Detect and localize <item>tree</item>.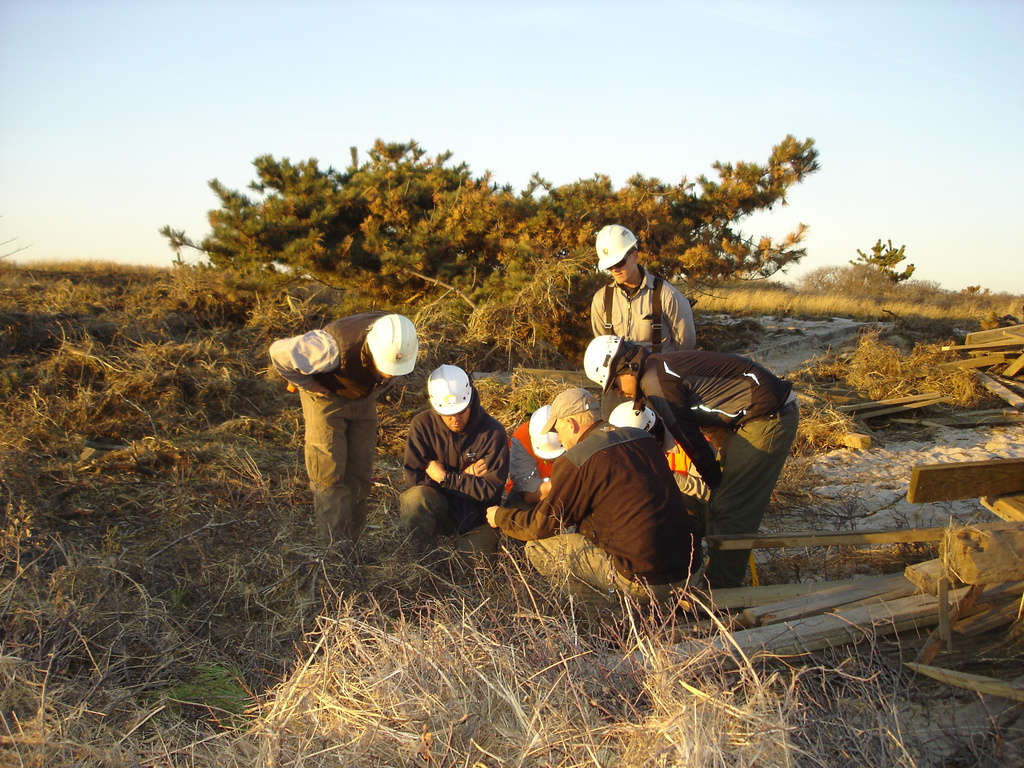
Localized at box=[795, 264, 873, 294].
